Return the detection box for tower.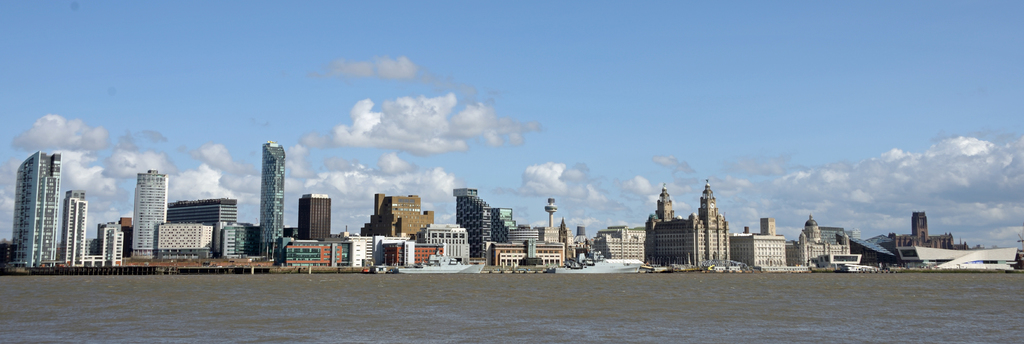
(294, 193, 333, 246).
